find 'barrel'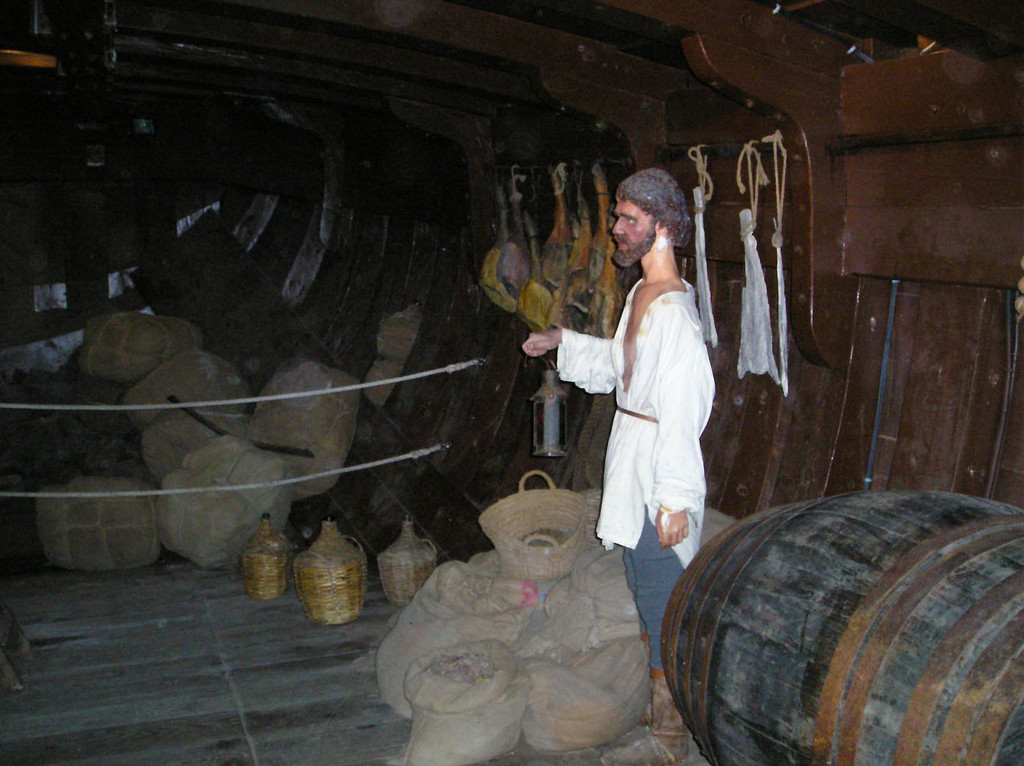
Rect(651, 490, 1023, 765)
